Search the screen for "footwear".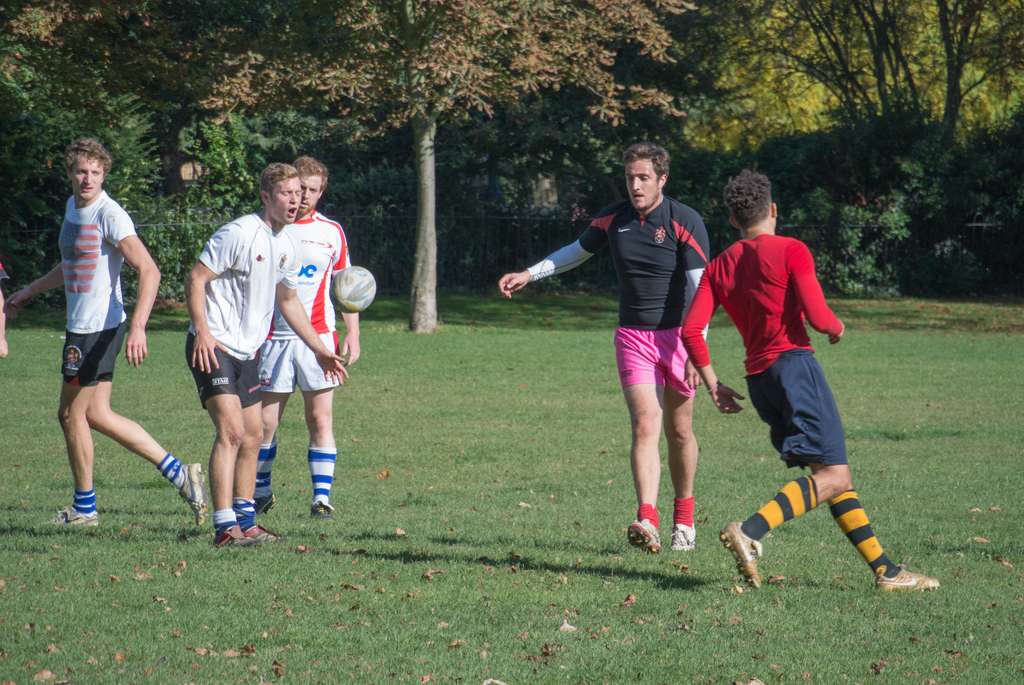
Found at [x1=180, y1=462, x2=205, y2=524].
